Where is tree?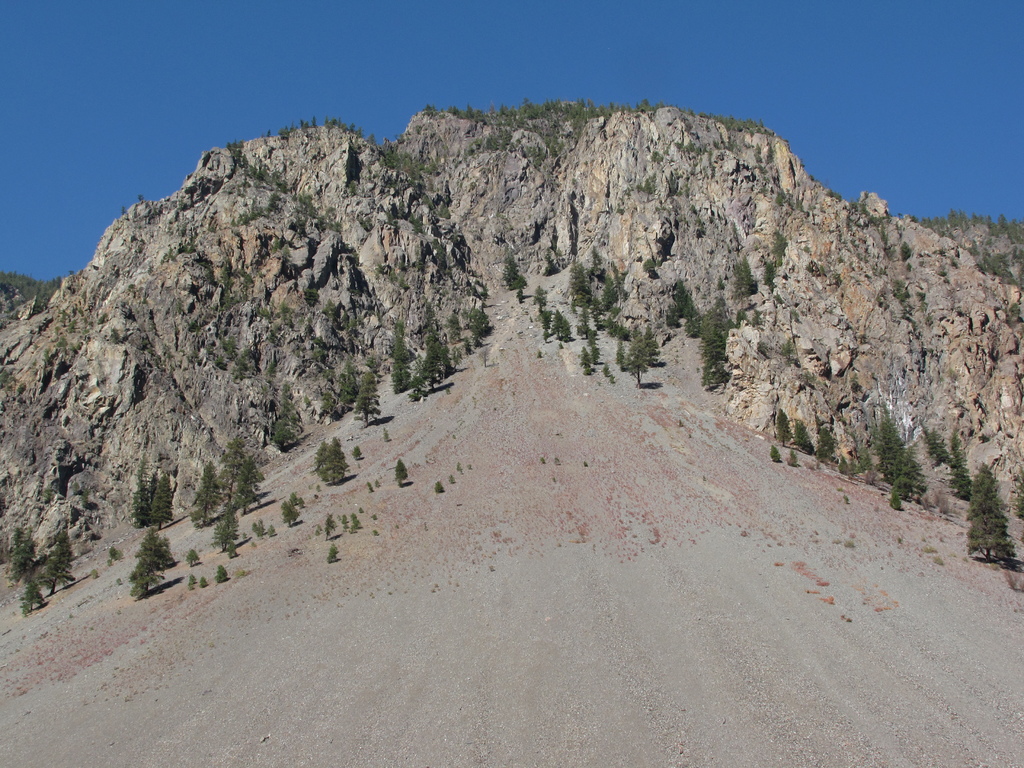
box=[129, 451, 154, 529].
